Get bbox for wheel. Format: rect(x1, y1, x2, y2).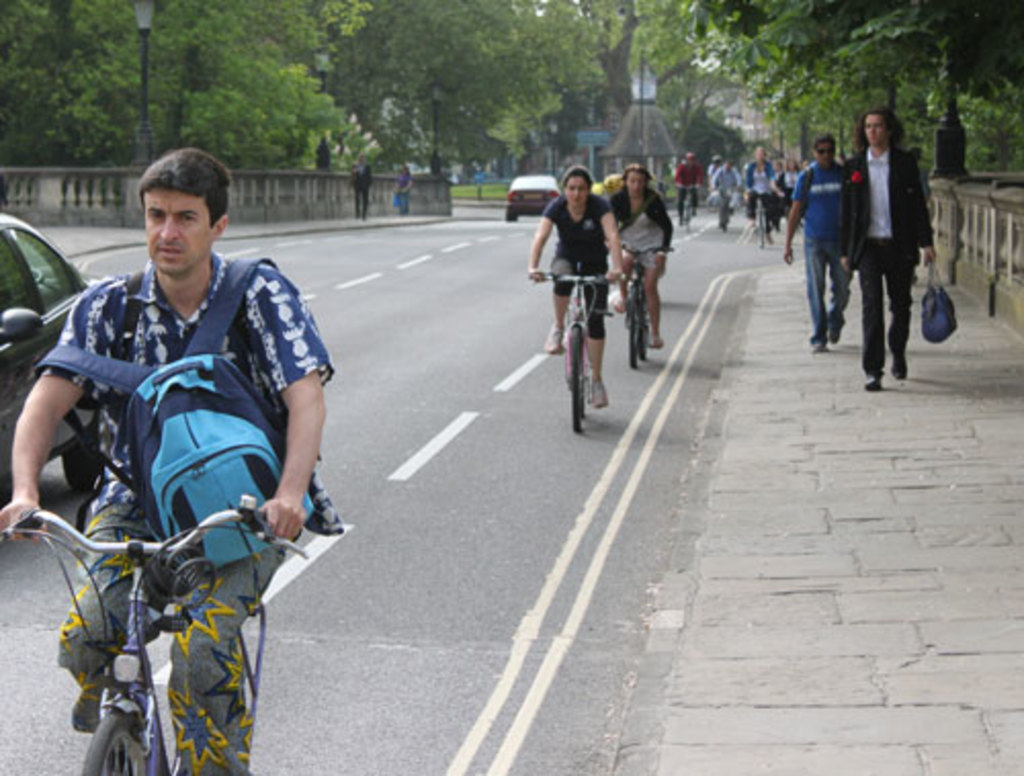
rect(623, 295, 649, 371).
